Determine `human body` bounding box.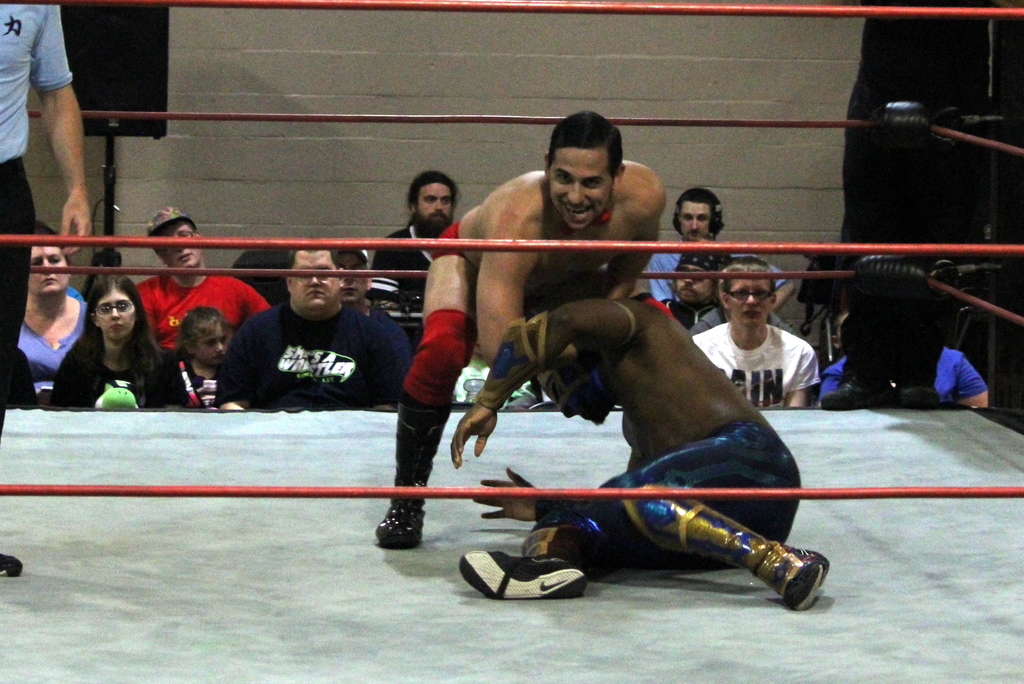
Determined: [372,163,455,308].
